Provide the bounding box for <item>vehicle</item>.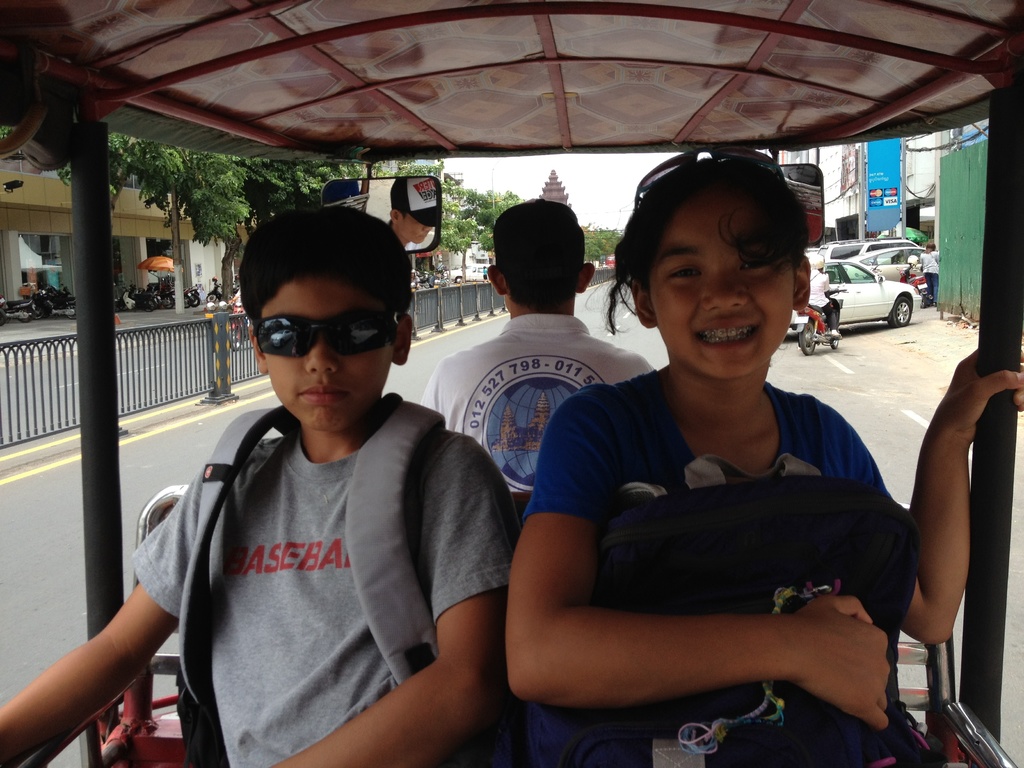
box(794, 284, 847, 344).
